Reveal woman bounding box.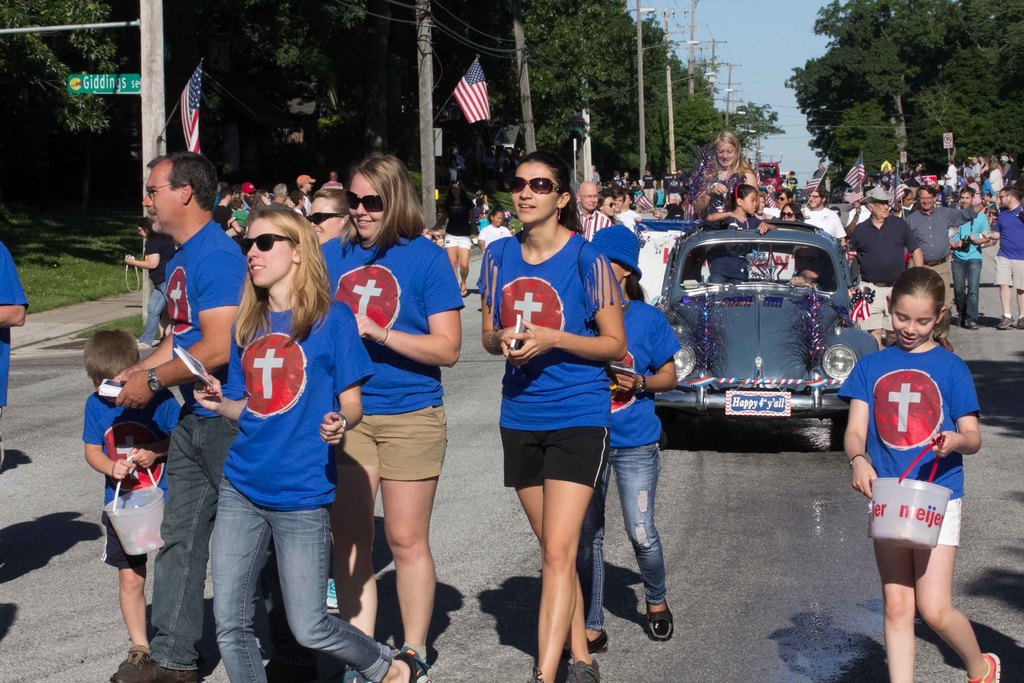
Revealed: [476, 152, 628, 682].
